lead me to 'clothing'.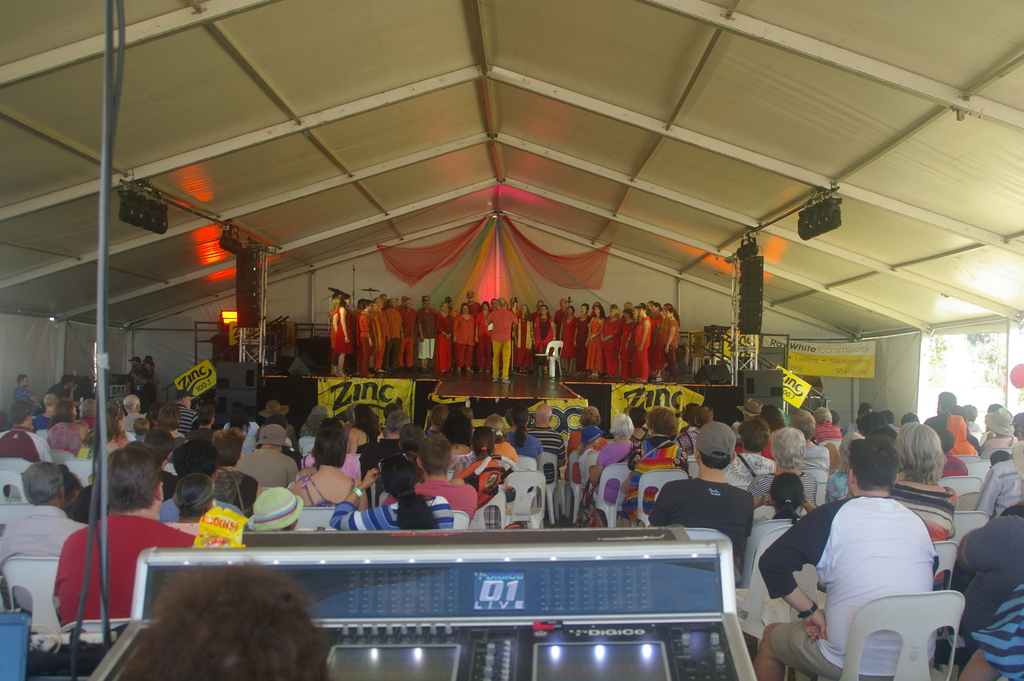
Lead to [left=354, top=313, right=372, bottom=376].
